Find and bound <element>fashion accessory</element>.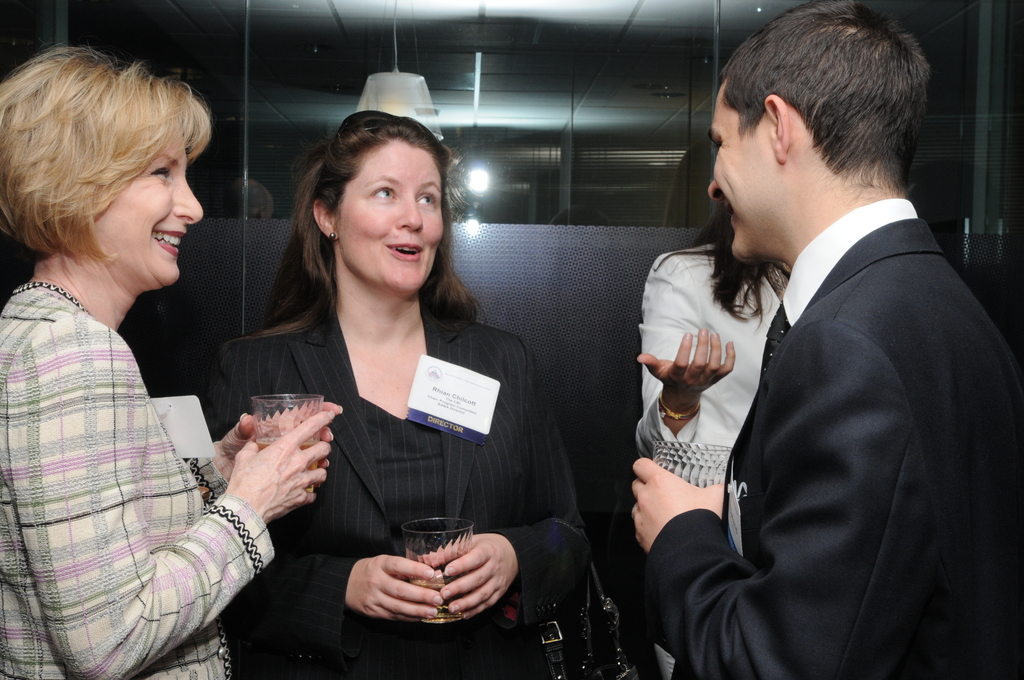
Bound: left=330, top=230, right=339, bottom=243.
